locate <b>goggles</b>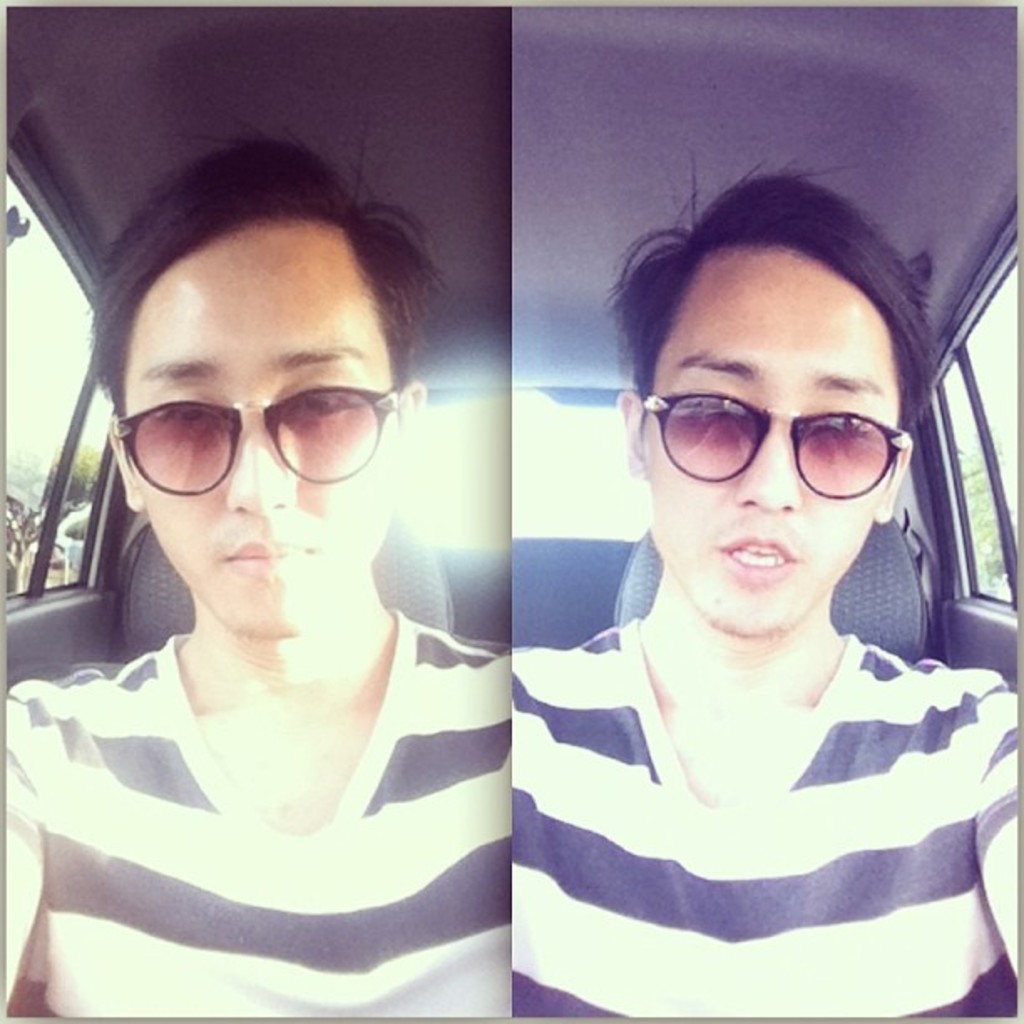
[left=107, top=380, right=405, bottom=497]
